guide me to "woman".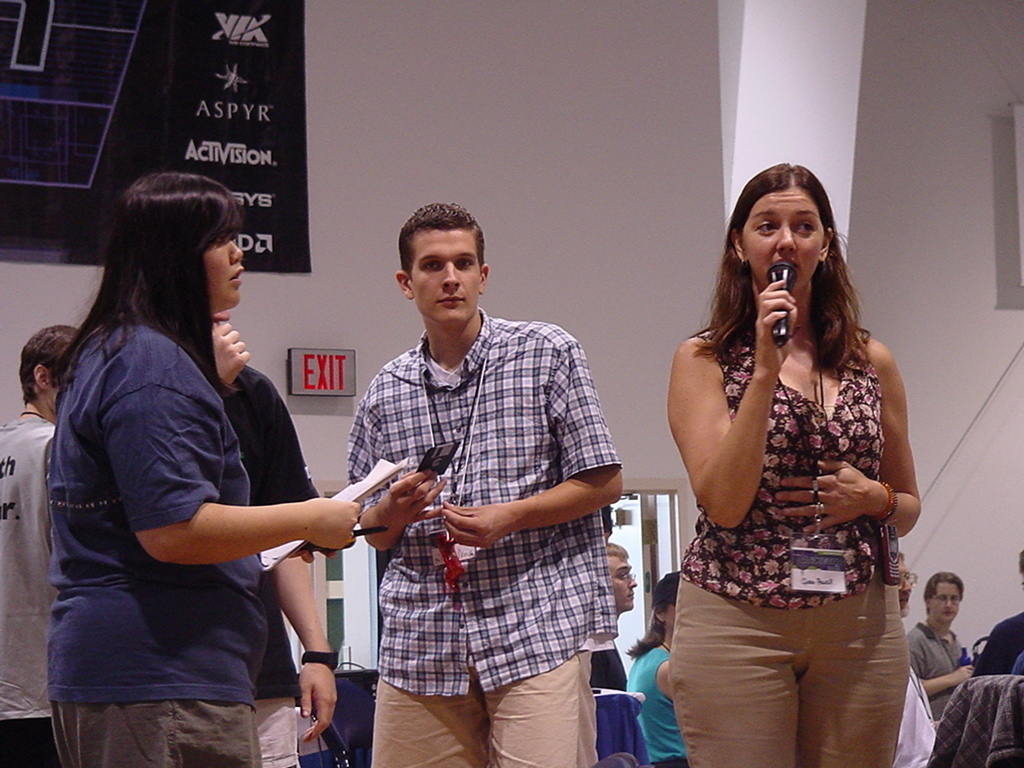
Guidance: {"x1": 44, "y1": 167, "x2": 363, "y2": 767}.
